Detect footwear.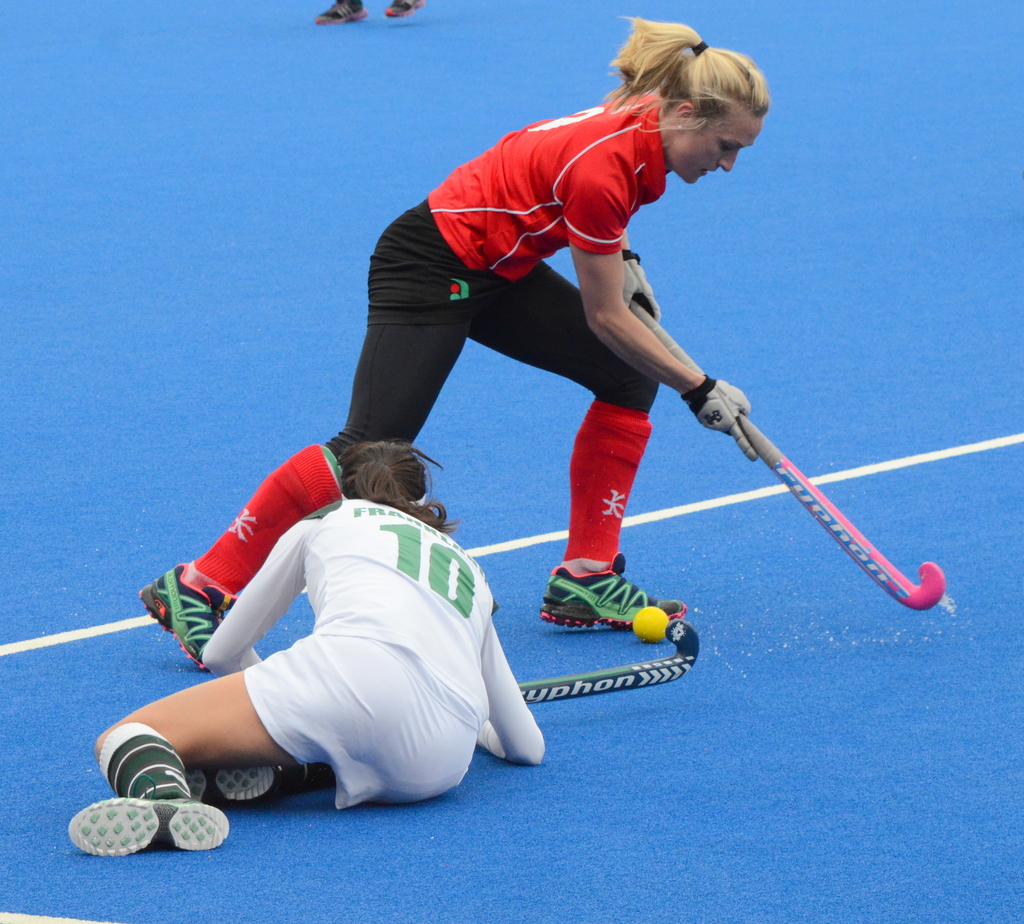
Detected at rect(537, 565, 682, 660).
